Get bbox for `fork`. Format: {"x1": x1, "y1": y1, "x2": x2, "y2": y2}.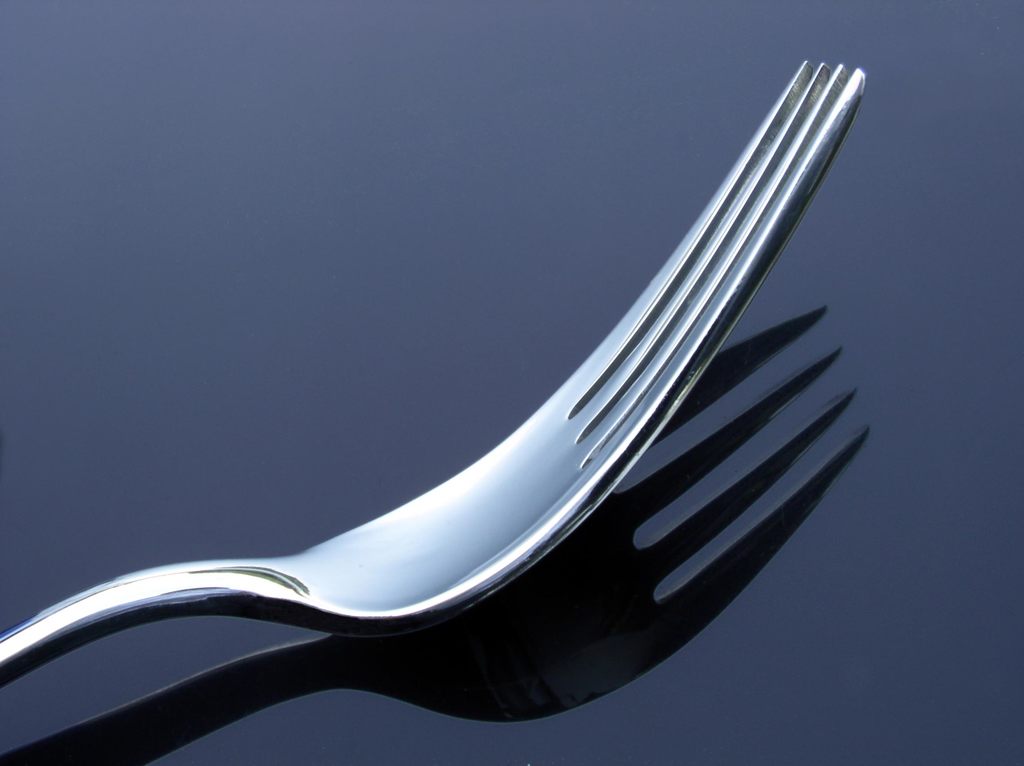
{"x1": 0, "y1": 58, "x2": 865, "y2": 695}.
